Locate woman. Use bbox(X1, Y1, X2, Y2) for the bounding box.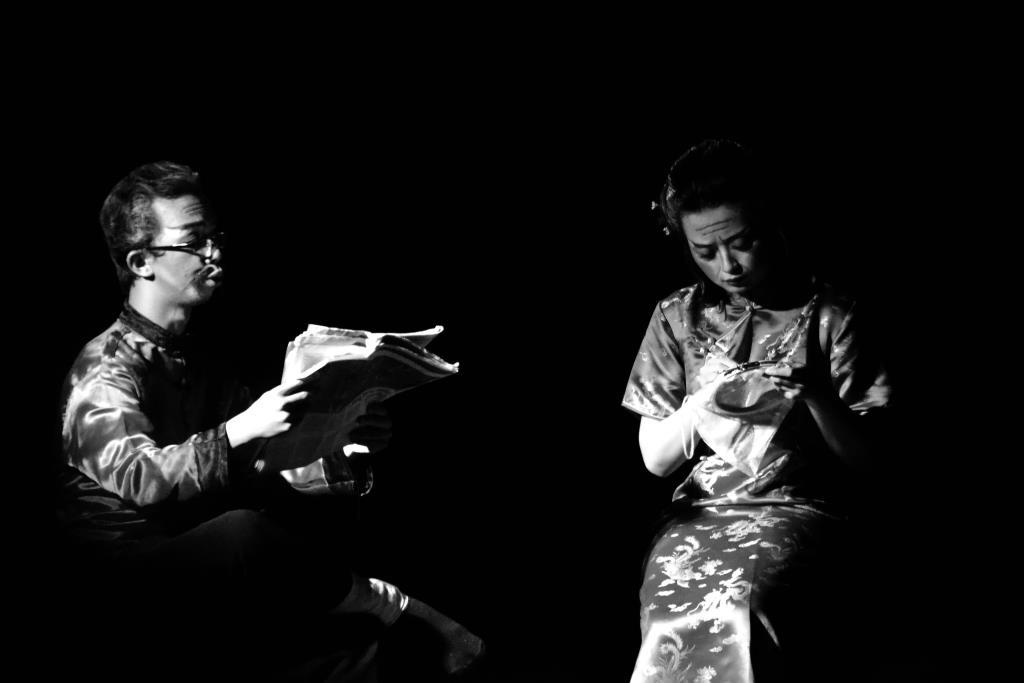
bbox(616, 117, 876, 671).
